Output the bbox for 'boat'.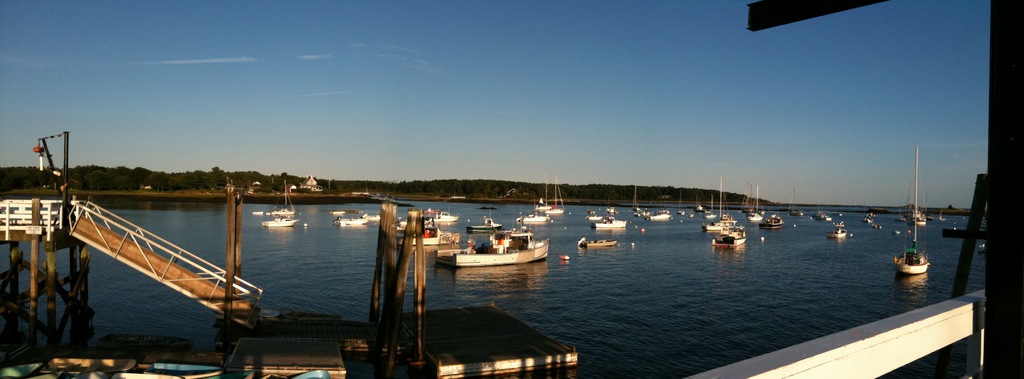
region(868, 216, 892, 235).
